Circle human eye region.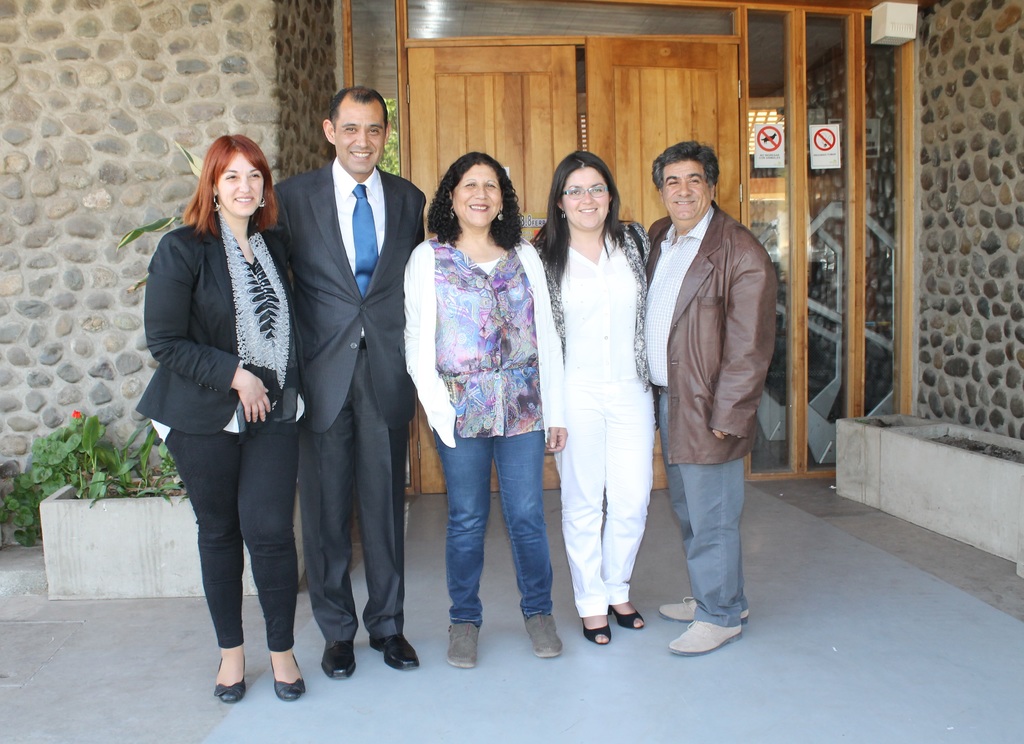
Region: x1=367, y1=124, x2=379, y2=138.
